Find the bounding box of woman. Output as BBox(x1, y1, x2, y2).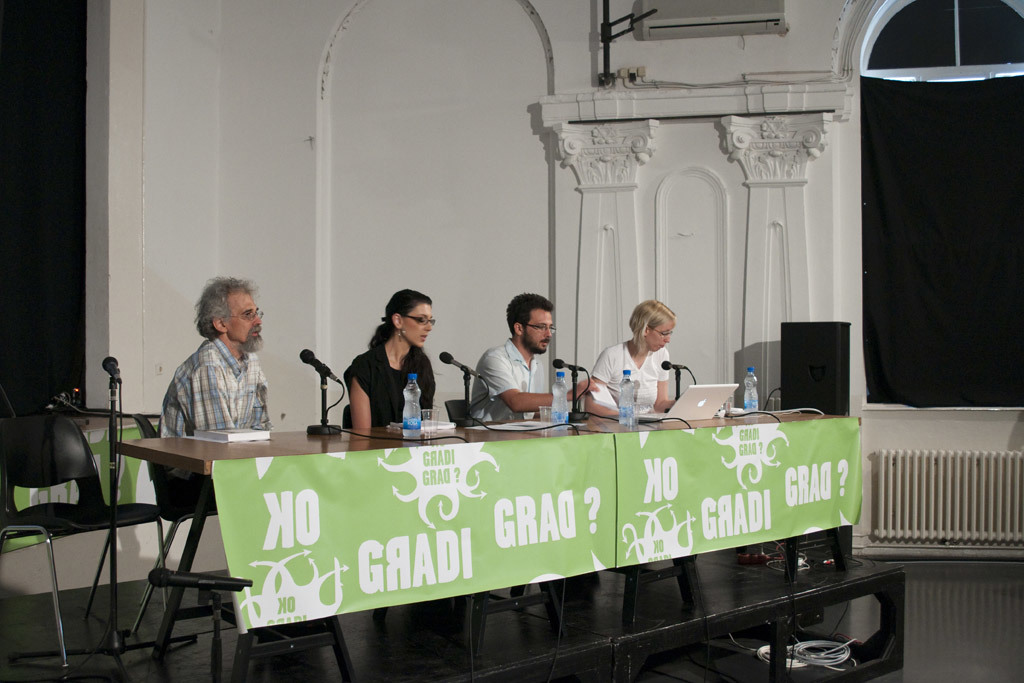
BBox(329, 284, 448, 446).
